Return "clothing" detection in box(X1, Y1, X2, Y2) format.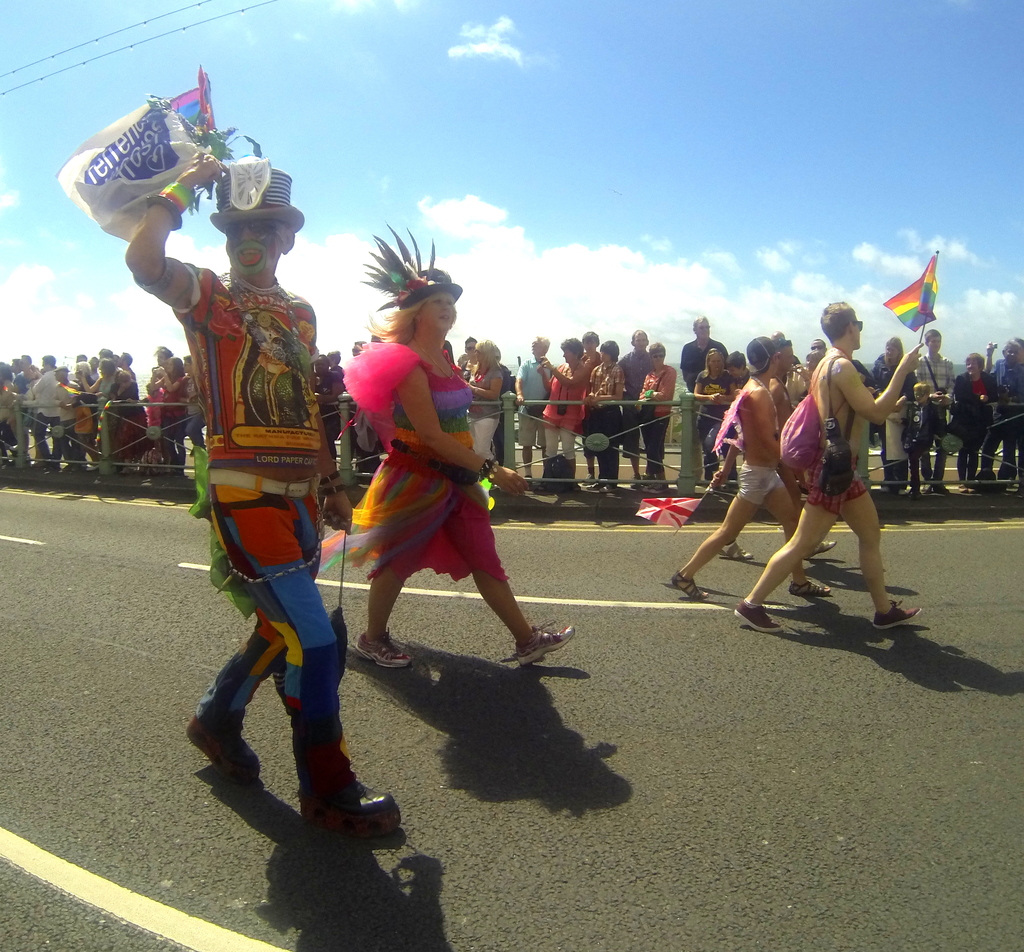
box(703, 369, 734, 480).
